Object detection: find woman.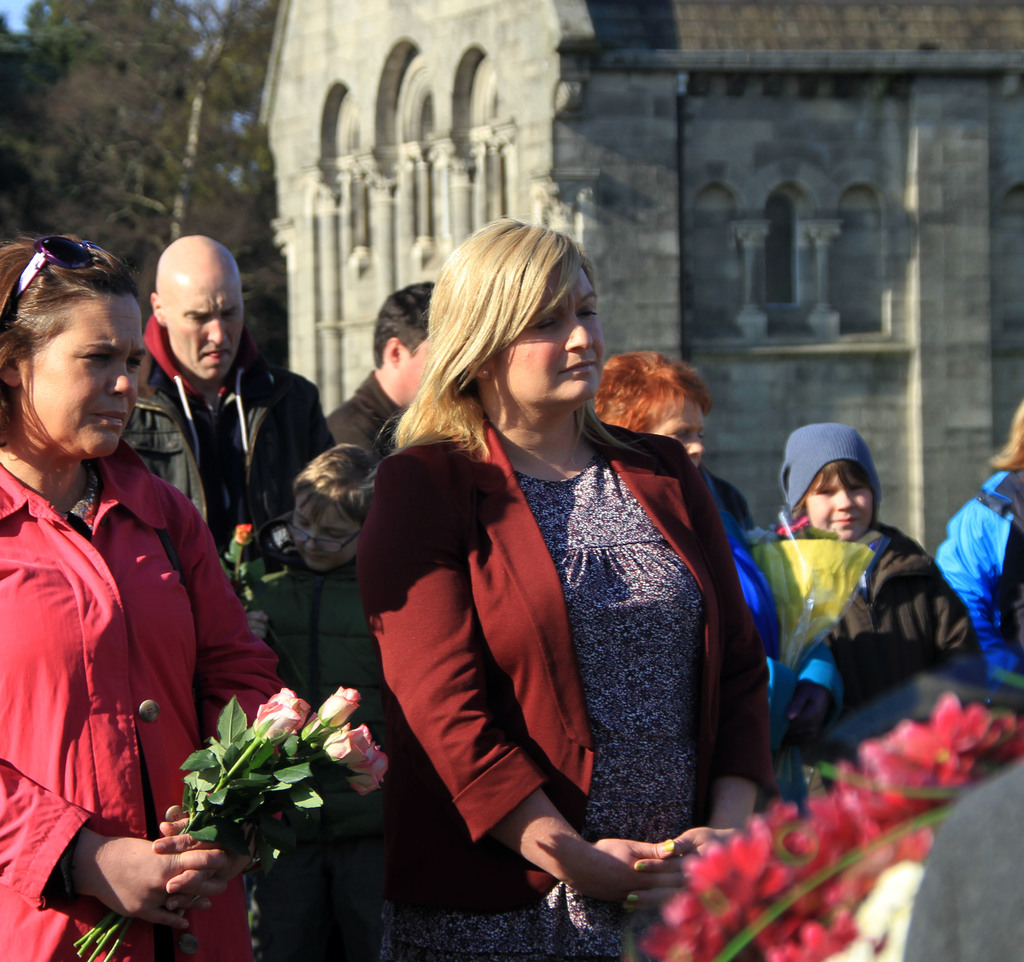
select_region(0, 237, 291, 961).
